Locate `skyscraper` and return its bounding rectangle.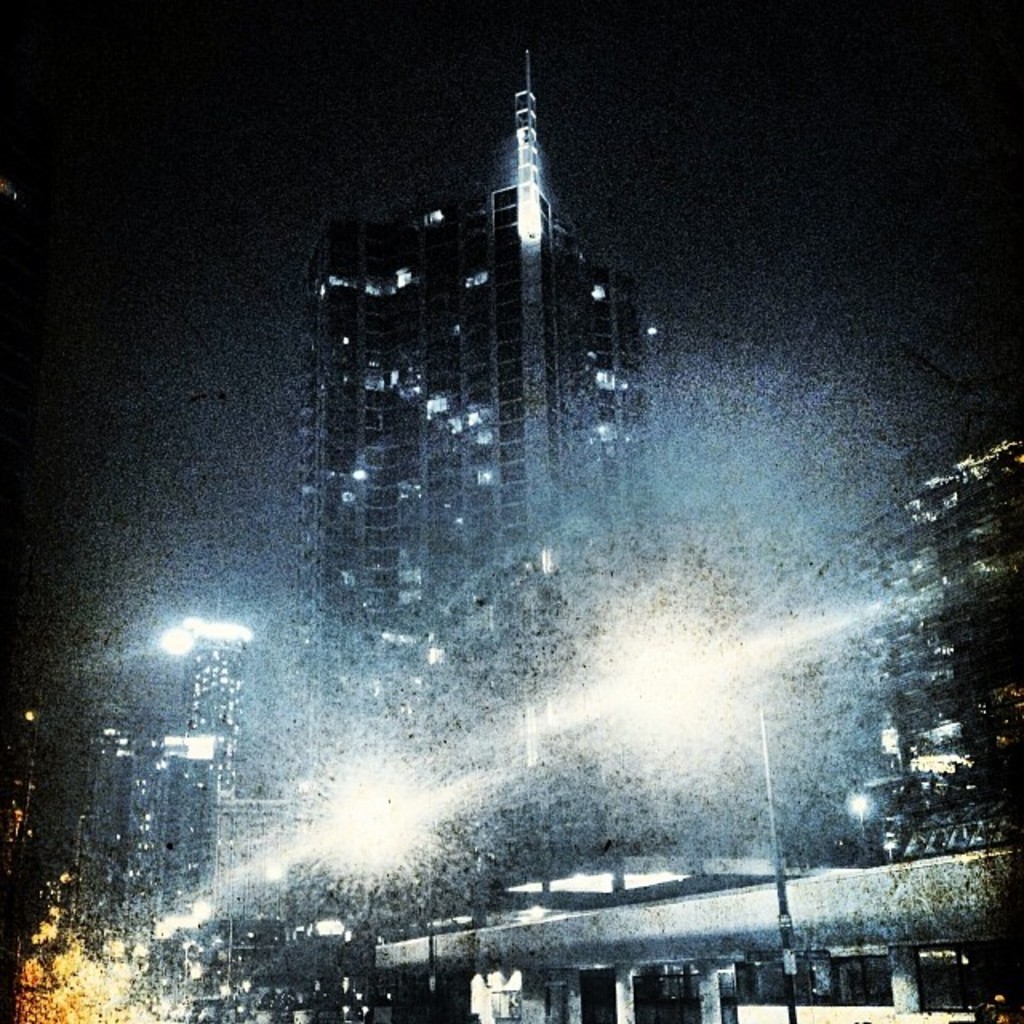
box(291, 102, 674, 718).
